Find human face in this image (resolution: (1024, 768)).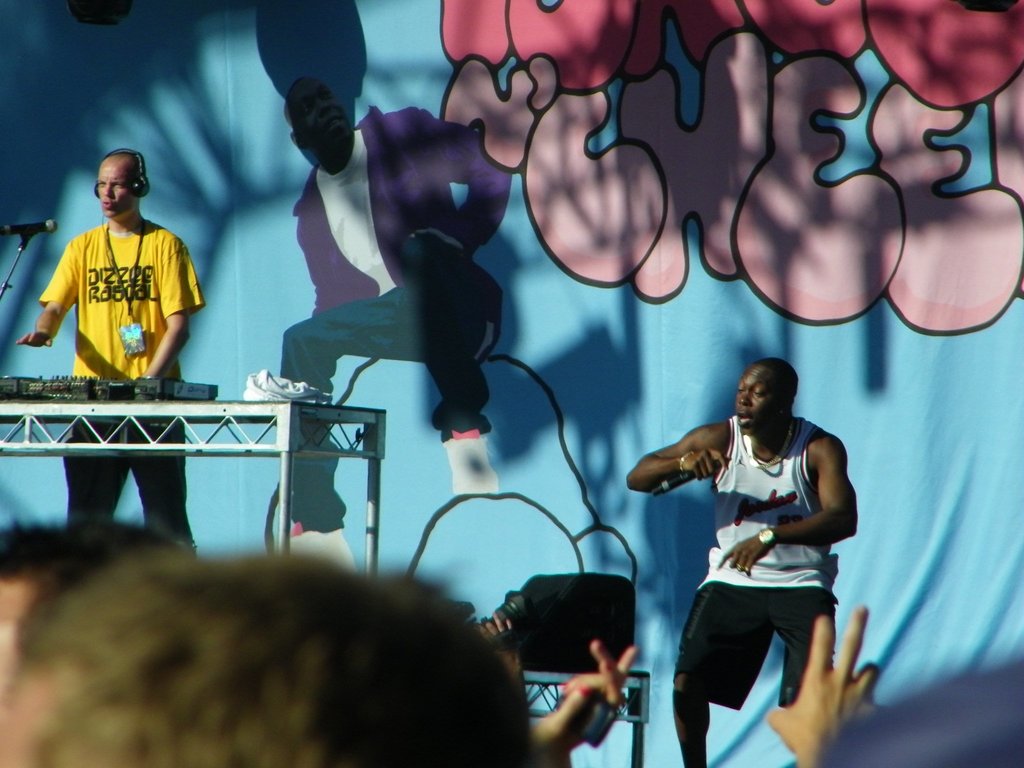
<box>94,150,131,214</box>.
